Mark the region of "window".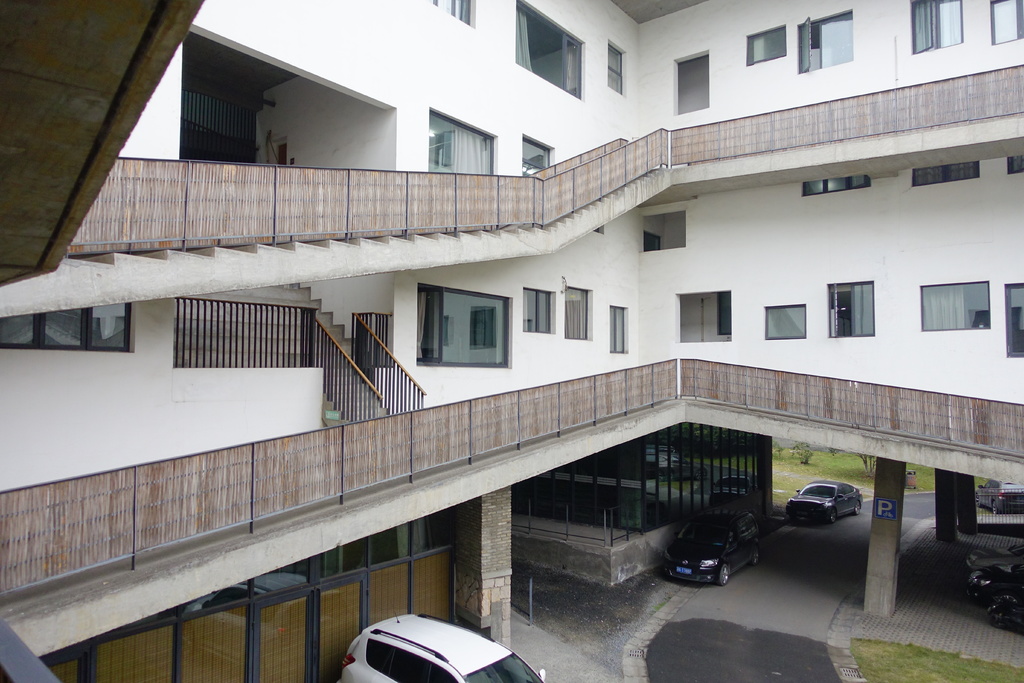
Region: l=799, t=6, r=856, b=71.
